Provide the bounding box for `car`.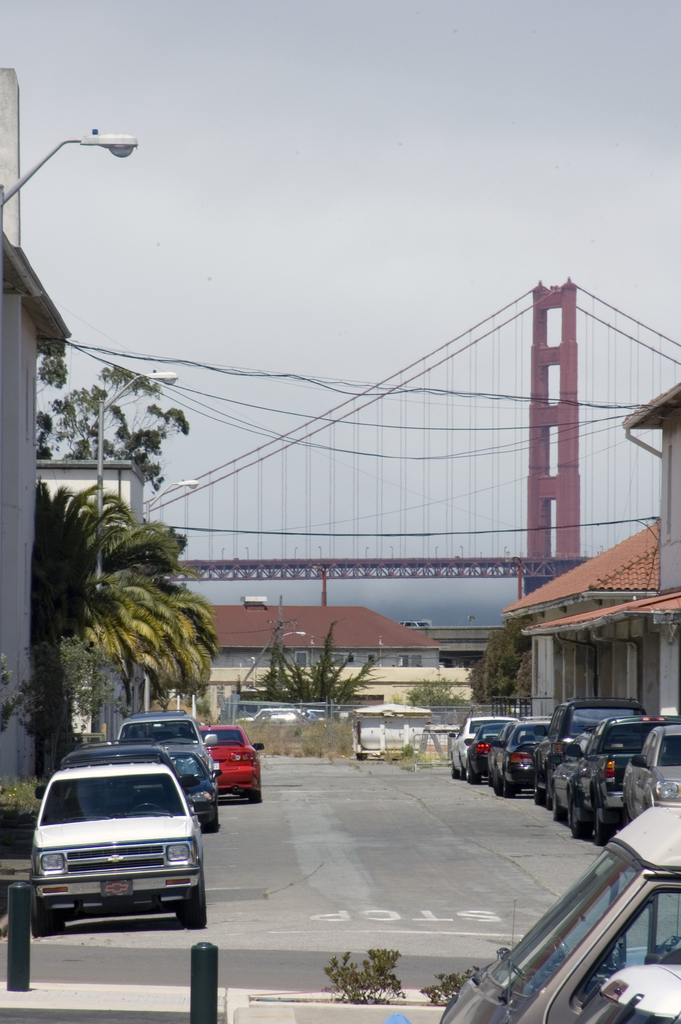
bbox=(193, 722, 265, 803).
